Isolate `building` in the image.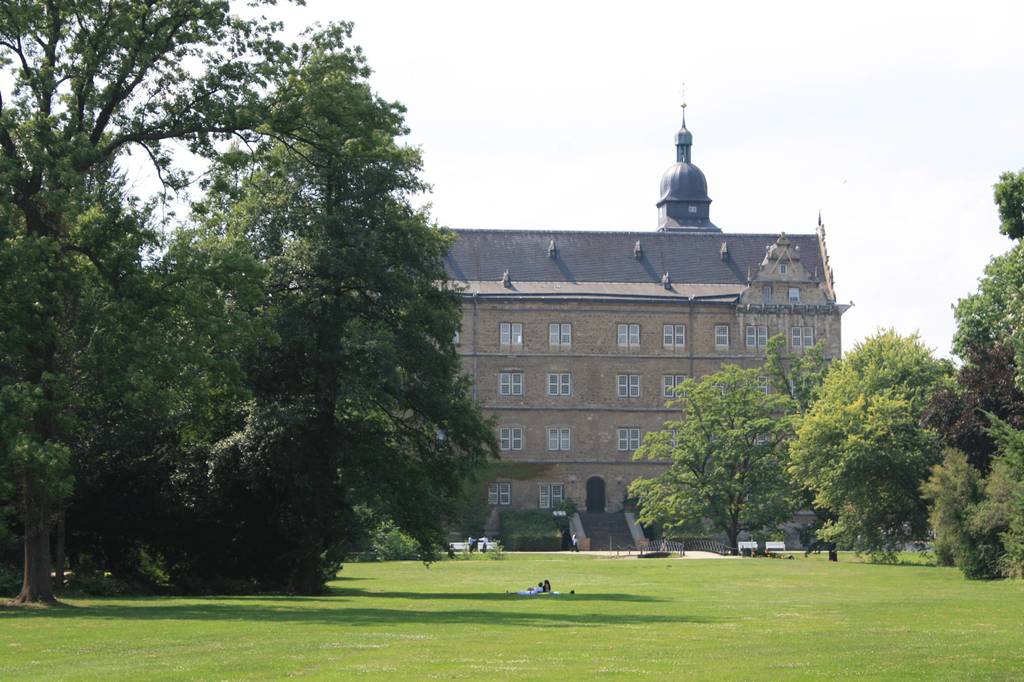
Isolated region: box=[438, 79, 854, 552].
